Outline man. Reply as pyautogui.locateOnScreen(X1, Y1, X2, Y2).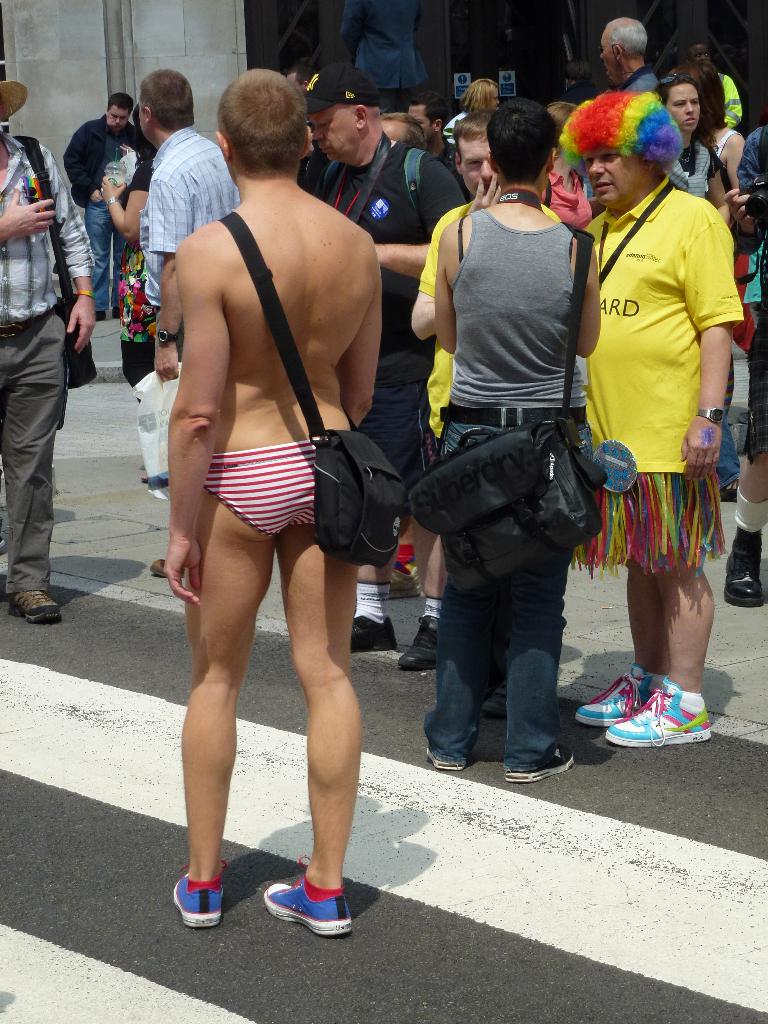
pyautogui.locateOnScreen(403, 90, 462, 183).
